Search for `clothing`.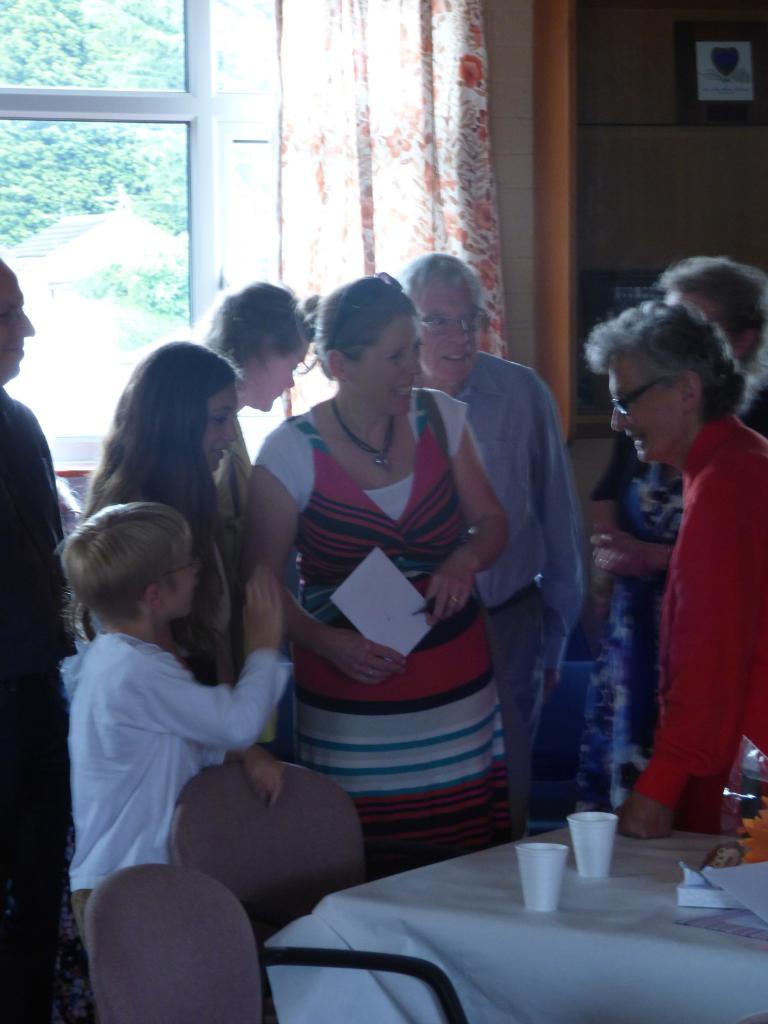
Found at bbox=(415, 347, 581, 798).
